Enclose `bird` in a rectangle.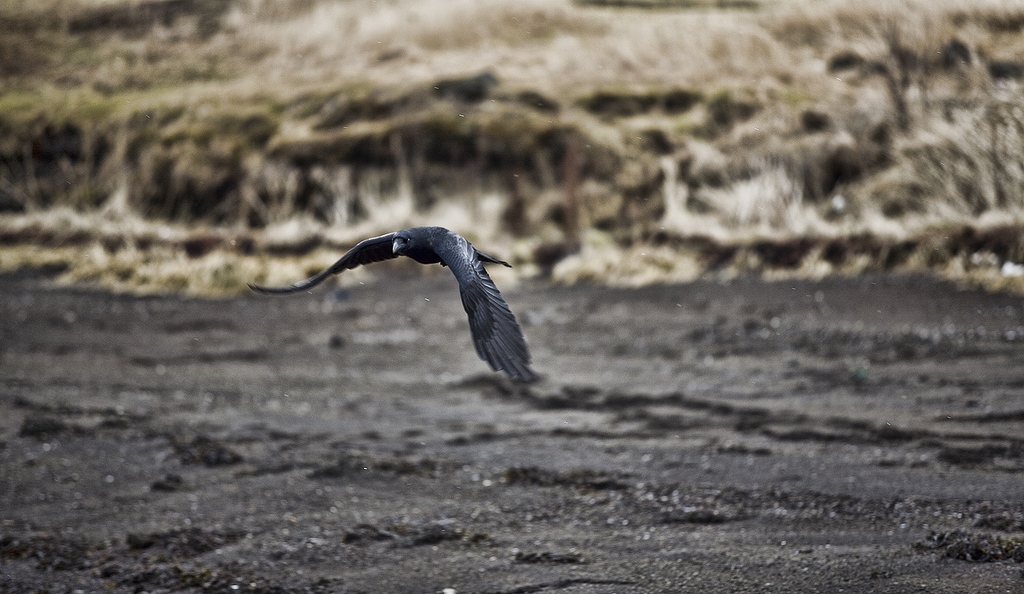
231,209,548,370.
